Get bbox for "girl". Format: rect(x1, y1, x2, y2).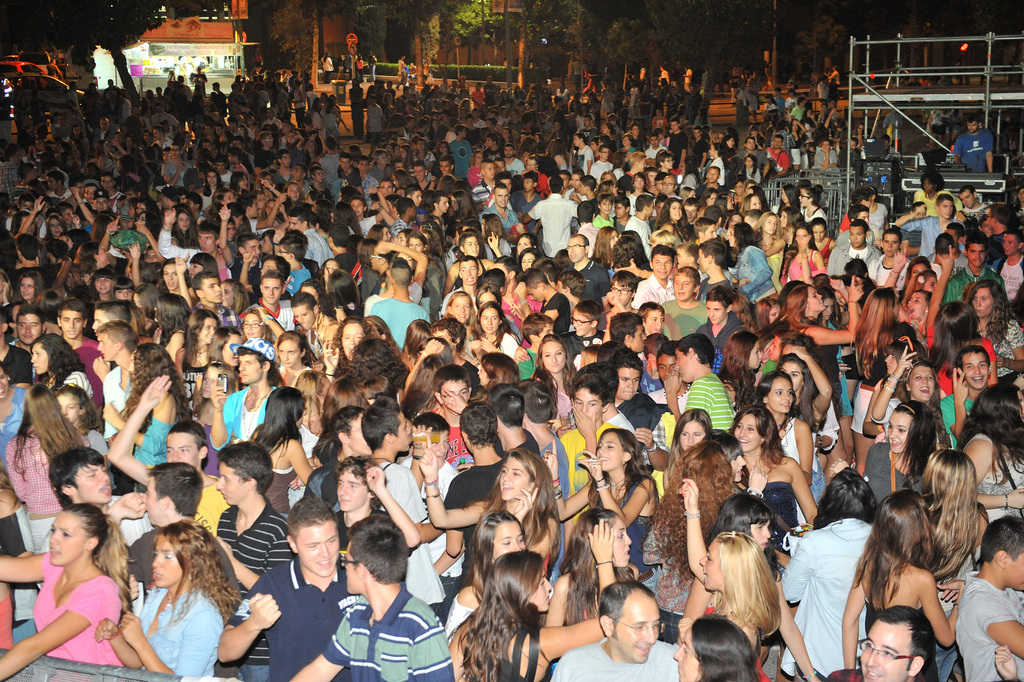
rect(12, 270, 45, 305).
